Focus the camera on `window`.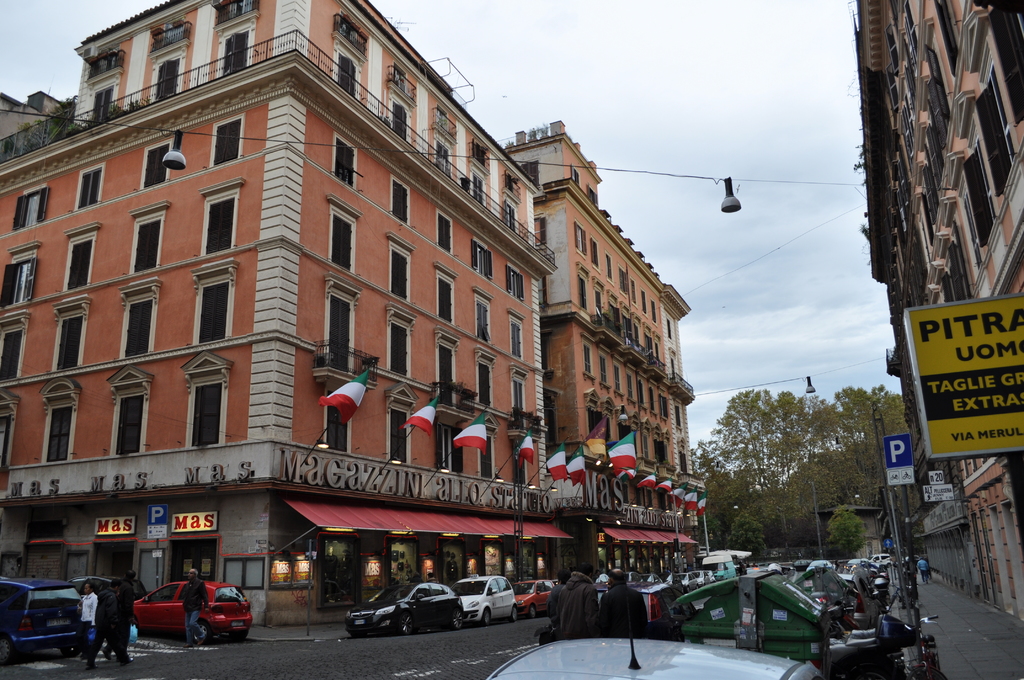
Focus region: pyautogui.locateOnScreen(666, 320, 673, 338).
